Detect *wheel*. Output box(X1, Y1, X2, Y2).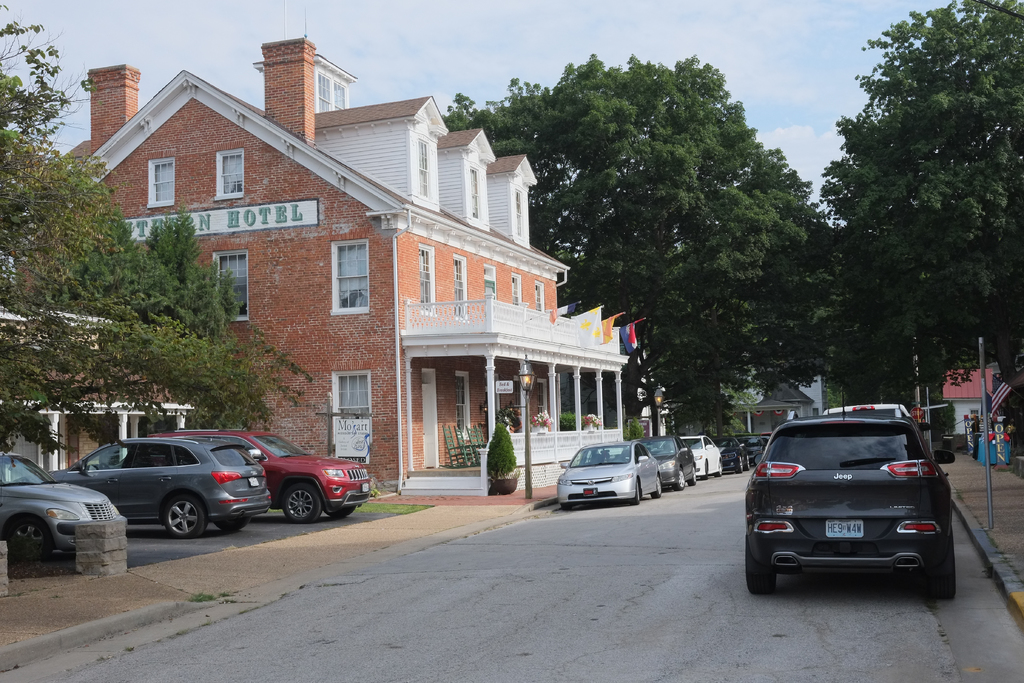
box(214, 516, 249, 532).
